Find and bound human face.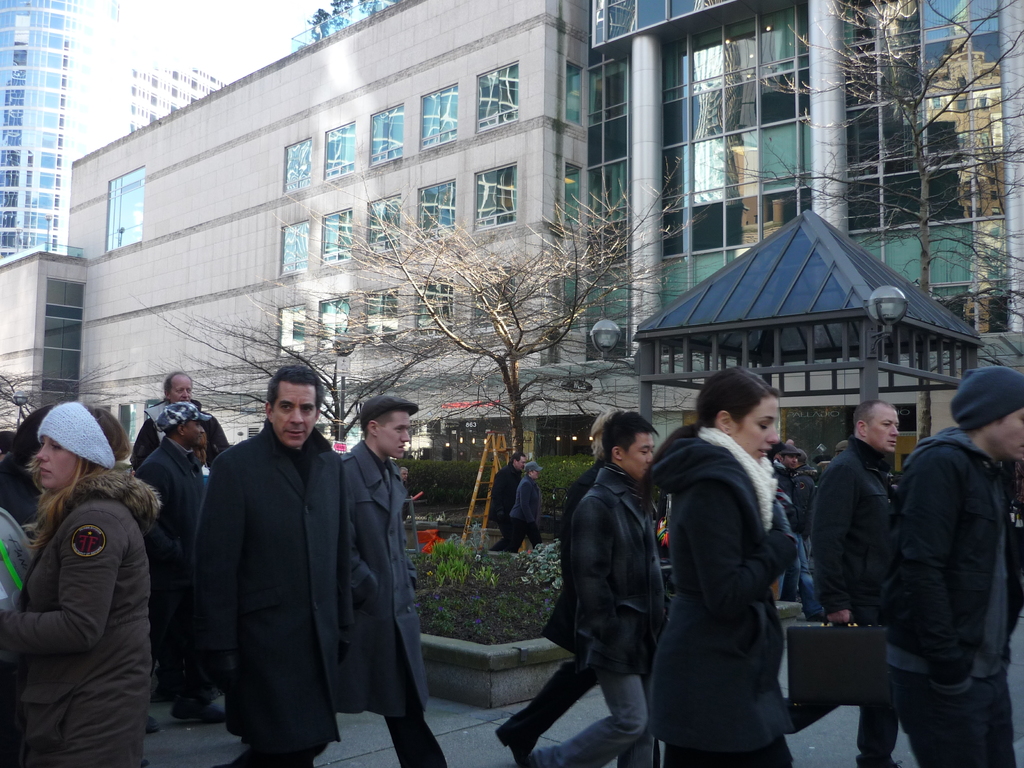
Bound: detection(173, 383, 193, 398).
